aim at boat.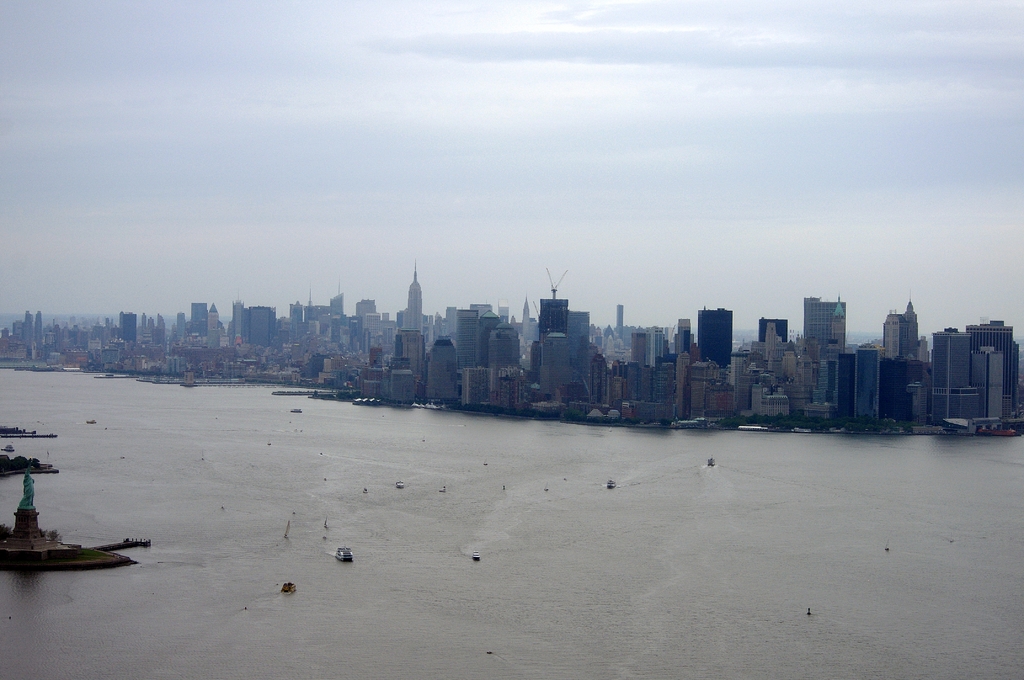
Aimed at 10 448 12 449.
